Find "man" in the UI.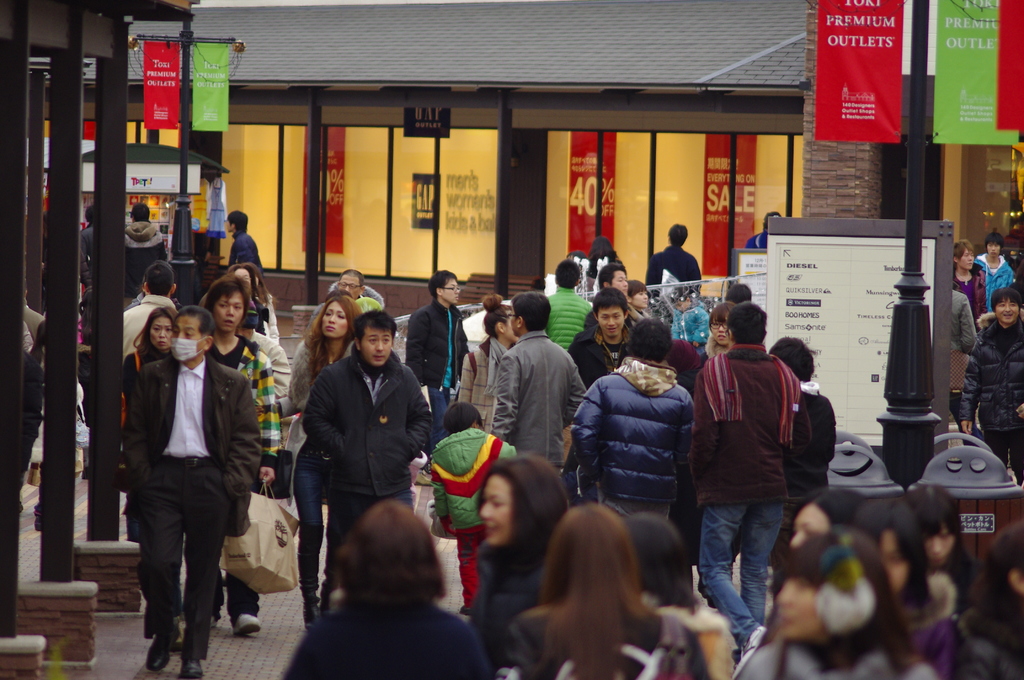
UI element at 404,270,471,440.
